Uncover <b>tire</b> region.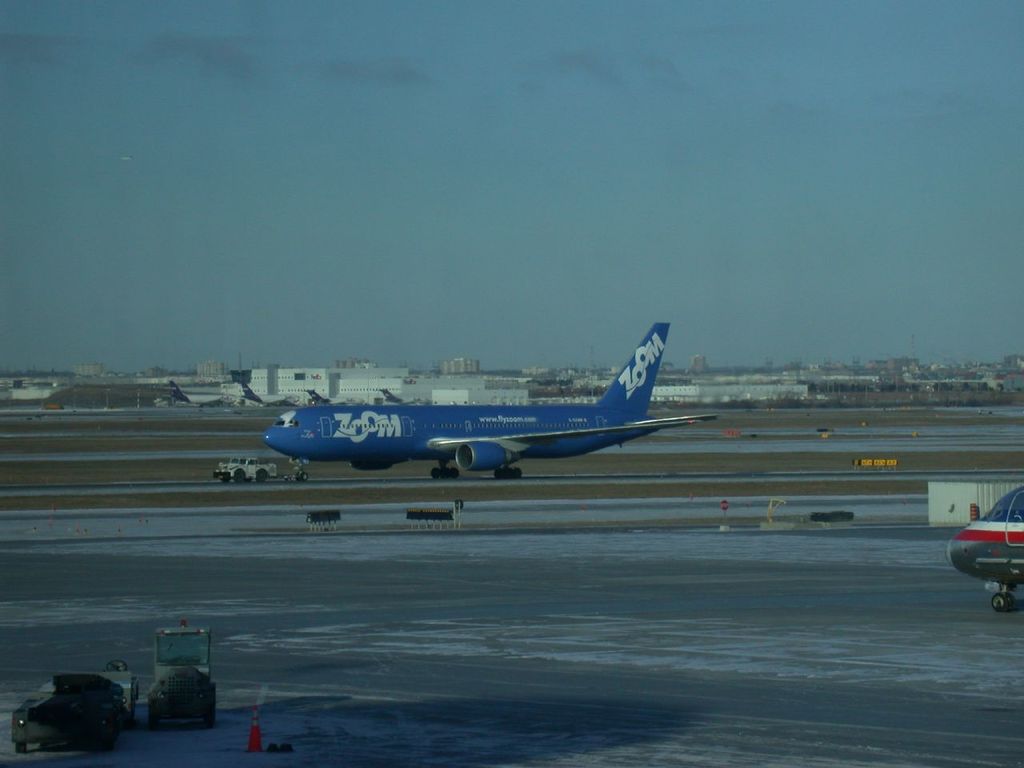
Uncovered: bbox(258, 470, 268, 480).
